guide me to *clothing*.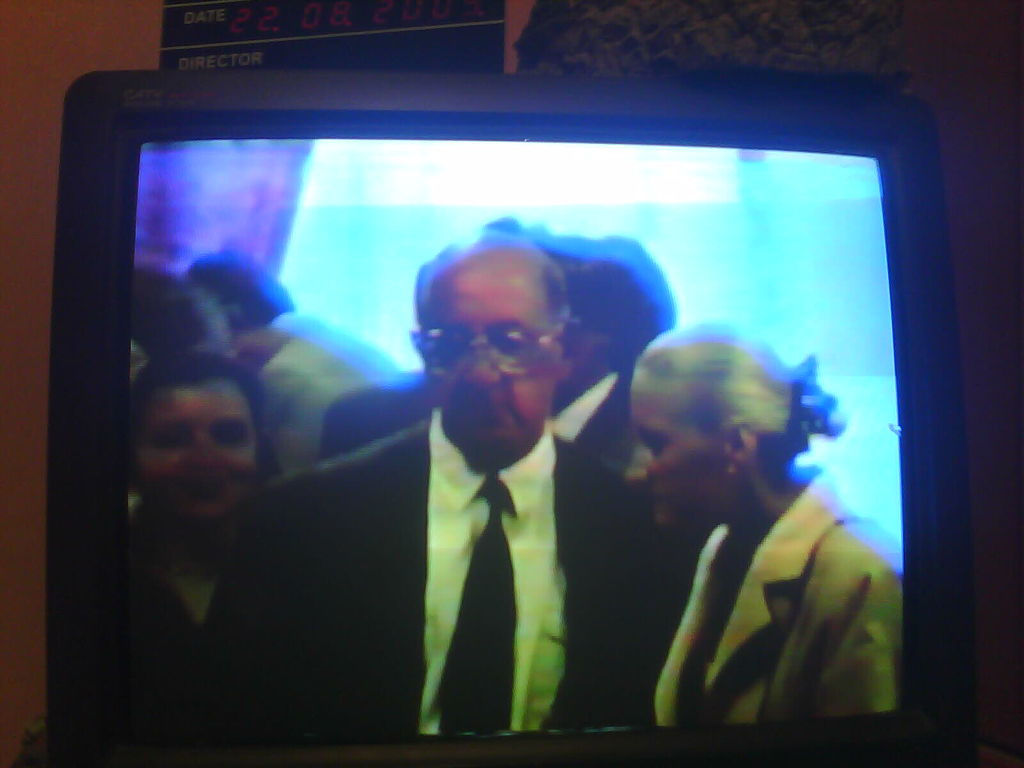
Guidance: l=193, t=410, r=686, b=740.
